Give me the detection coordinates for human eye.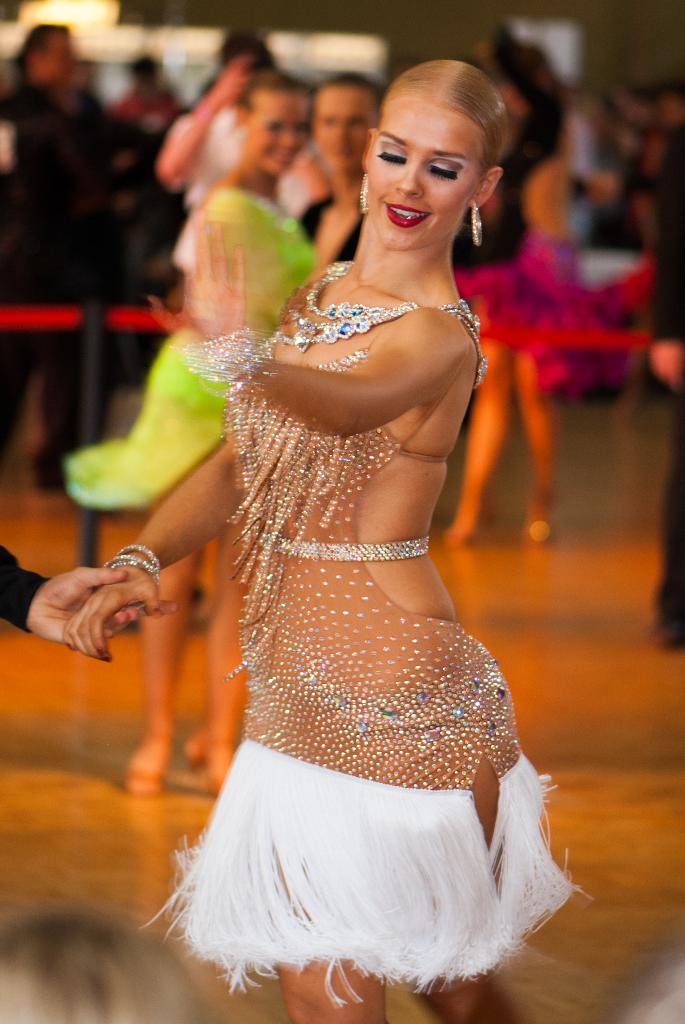
x1=377, y1=145, x2=407, y2=168.
